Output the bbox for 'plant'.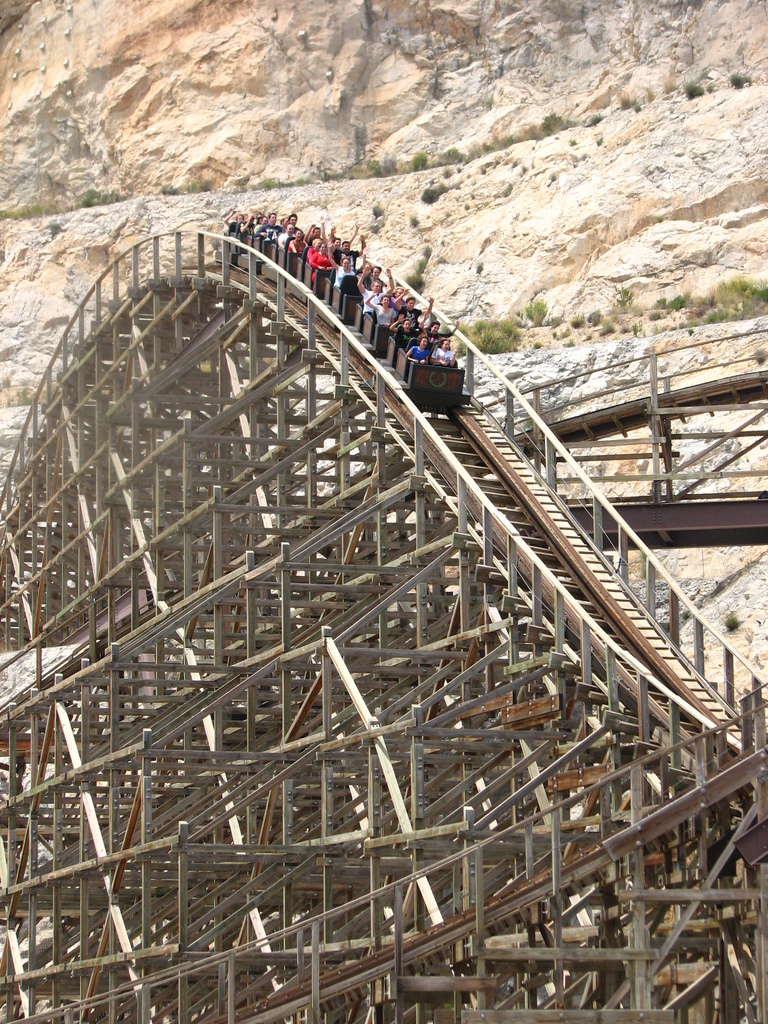
region(161, 184, 179, 196).
